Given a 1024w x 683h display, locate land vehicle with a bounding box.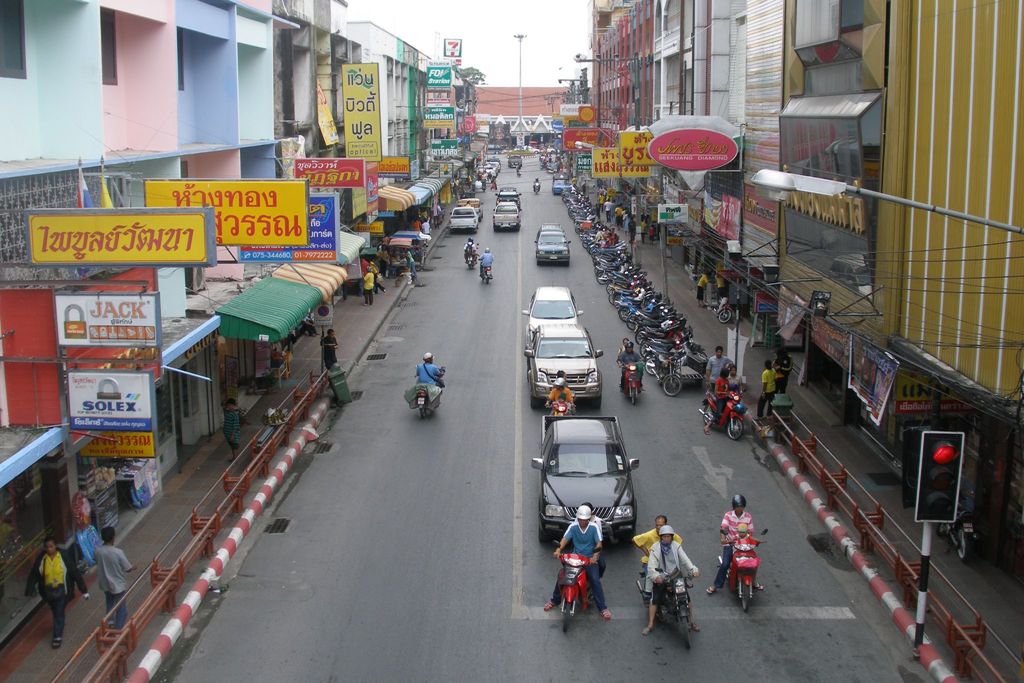
Located: x1=518 y1=283 x2=588 y2=340.
